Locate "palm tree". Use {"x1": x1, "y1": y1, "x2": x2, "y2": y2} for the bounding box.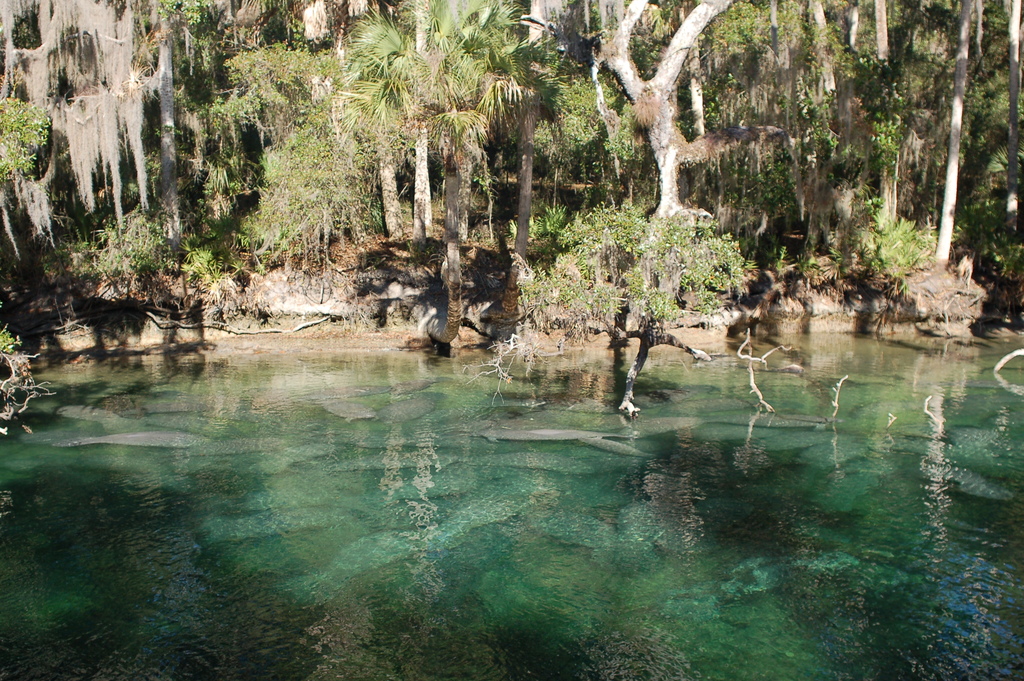
{"x1": 345, "y1": 31, "x2": 556, "y2": 390}.
